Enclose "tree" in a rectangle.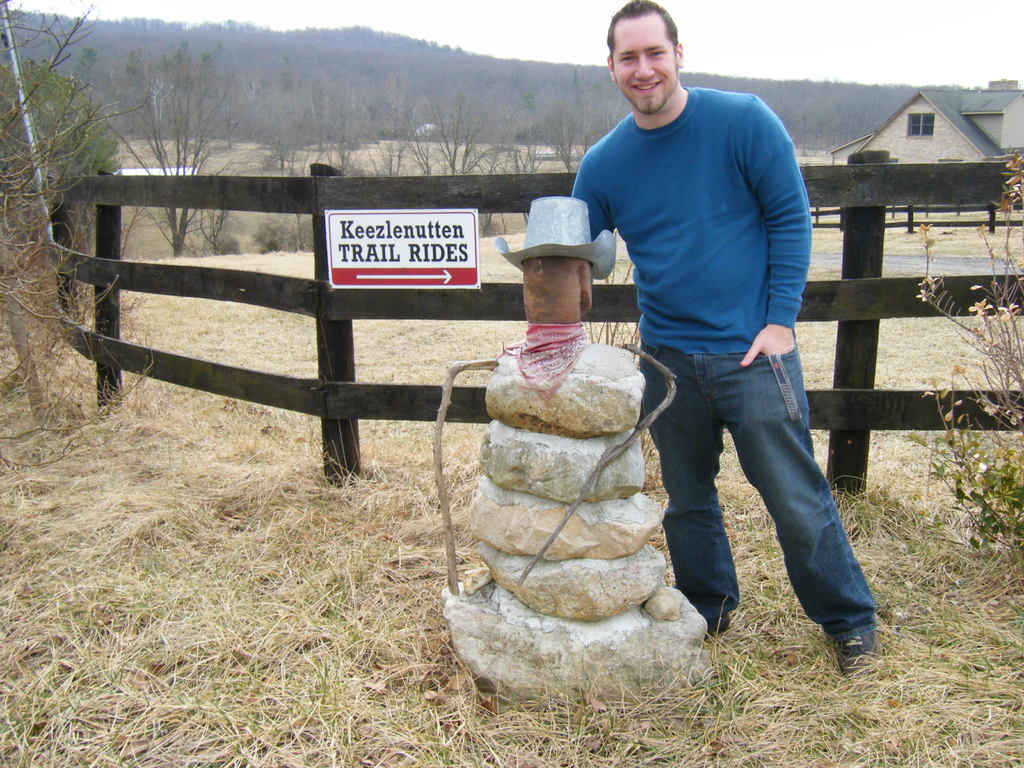
[0, 0, 122, 428].
